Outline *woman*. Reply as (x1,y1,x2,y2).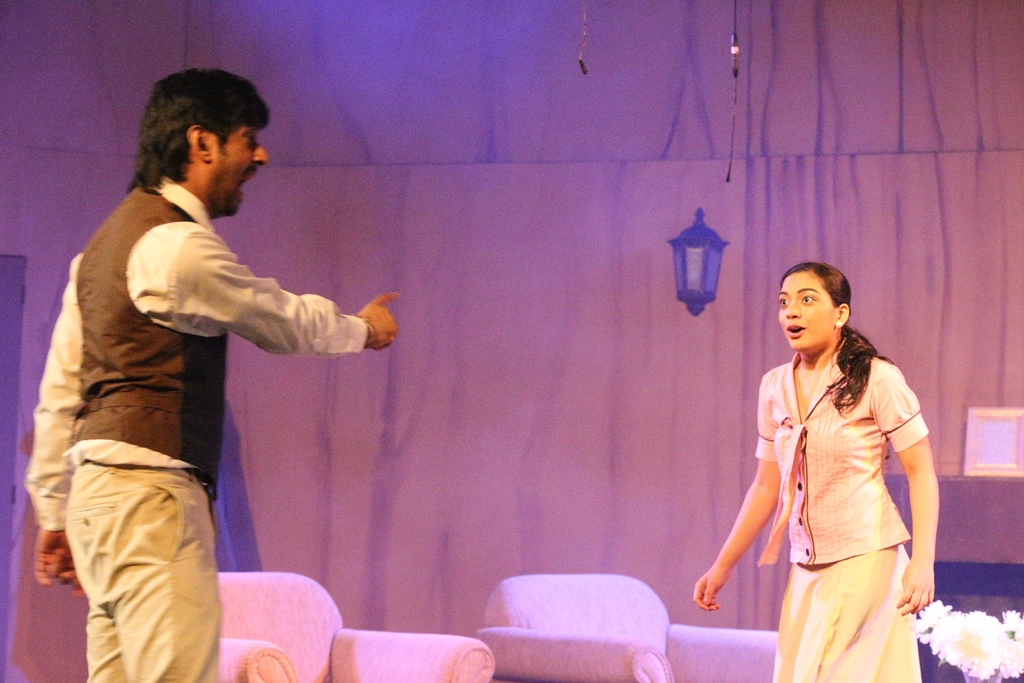
(709,254,938,662).
